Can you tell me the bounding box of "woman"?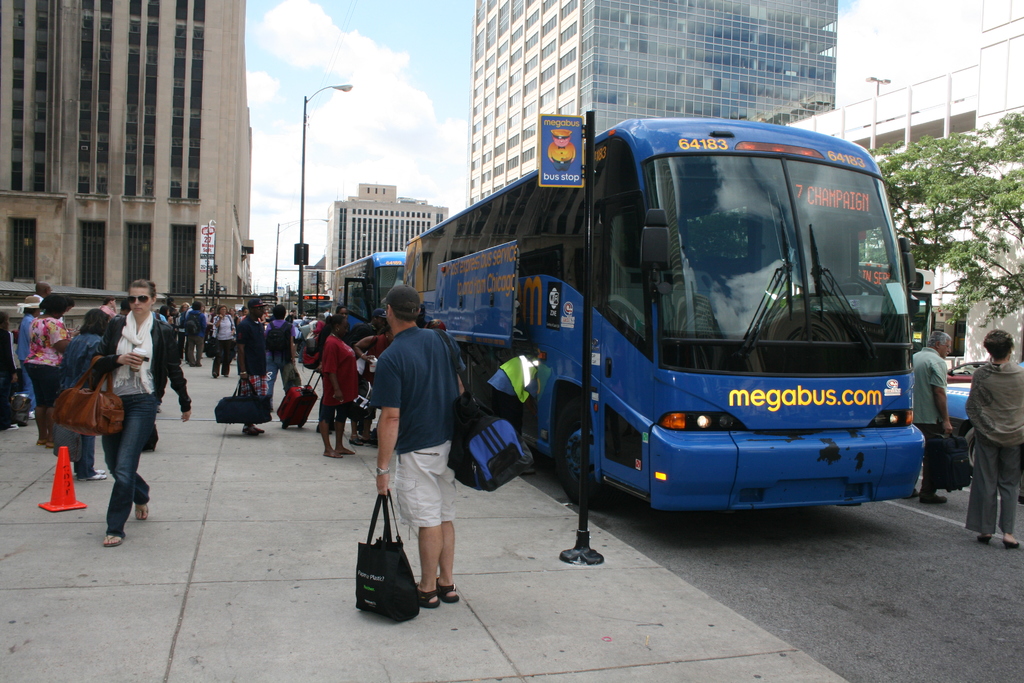
<box>20,290,77,449</box>.
